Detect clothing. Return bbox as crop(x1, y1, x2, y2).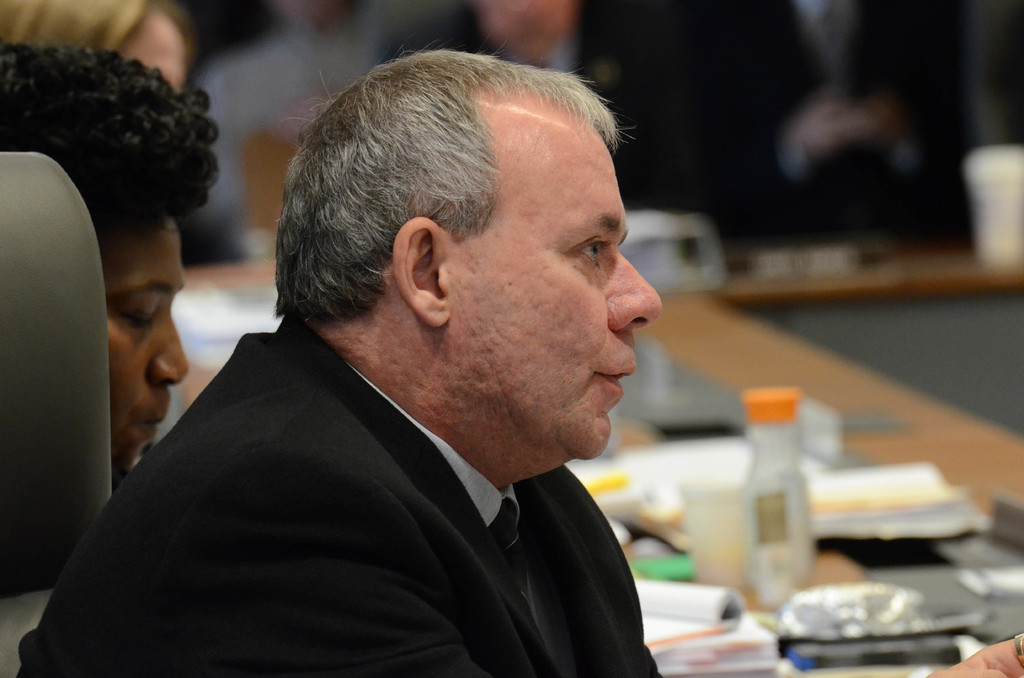
crop(348, 0, 844, 230).
